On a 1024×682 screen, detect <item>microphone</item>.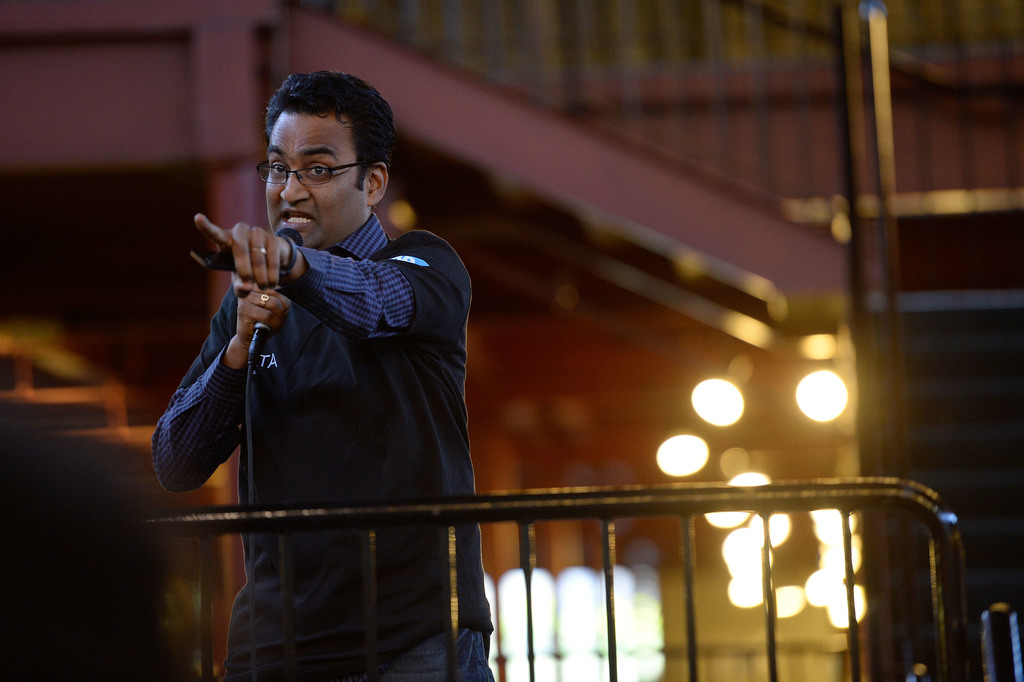
pyautogui.locateOnScreen(257, 223, 297, 330).
